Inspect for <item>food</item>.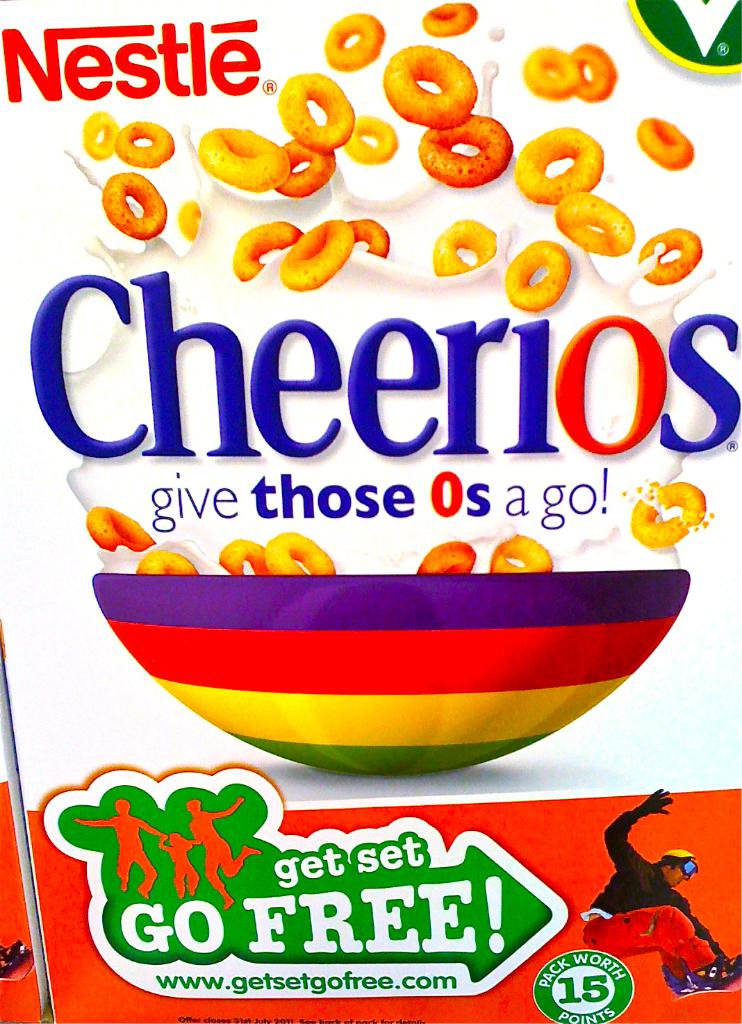
Inspection: bbox(509, 126, 606, 208).
